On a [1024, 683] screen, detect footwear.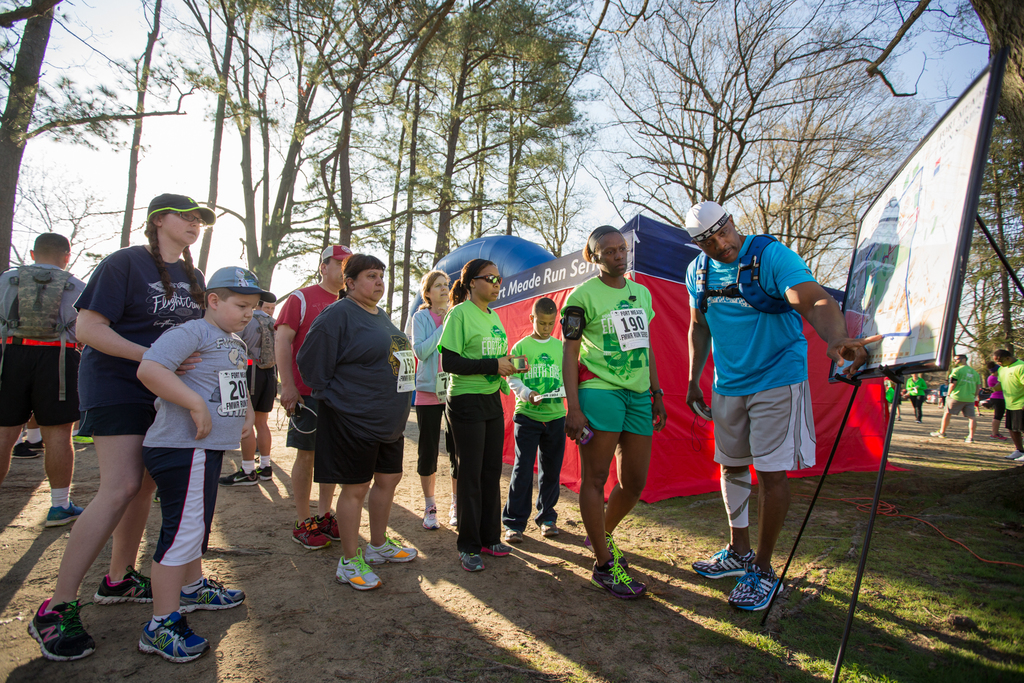
992:434:1006:440.
